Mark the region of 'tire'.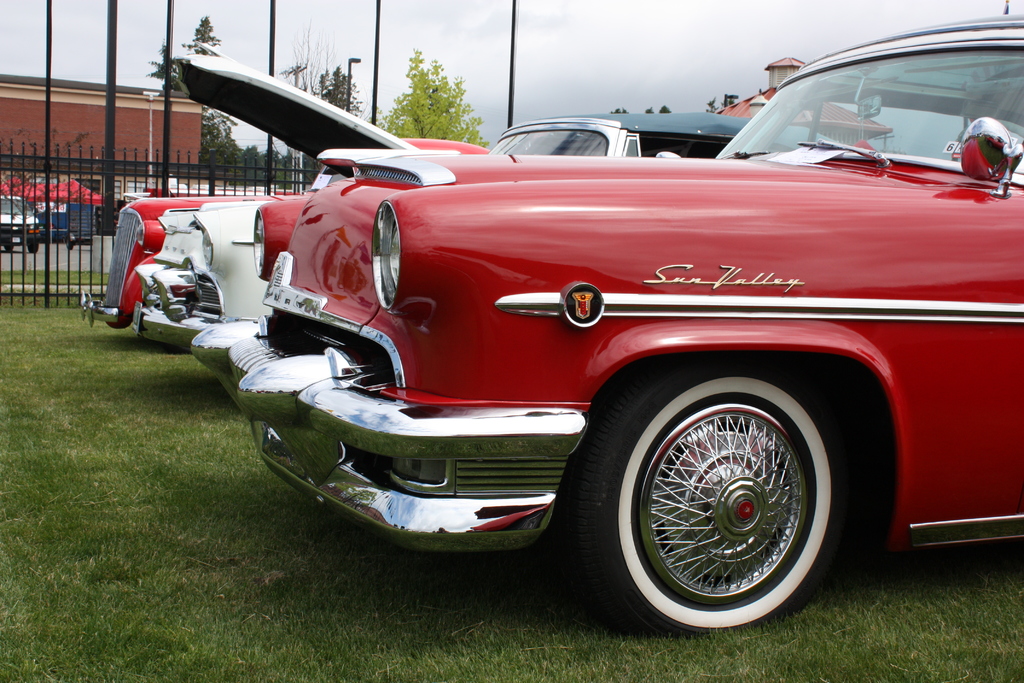
Region: bbox=(588, 366, 849, 636).
